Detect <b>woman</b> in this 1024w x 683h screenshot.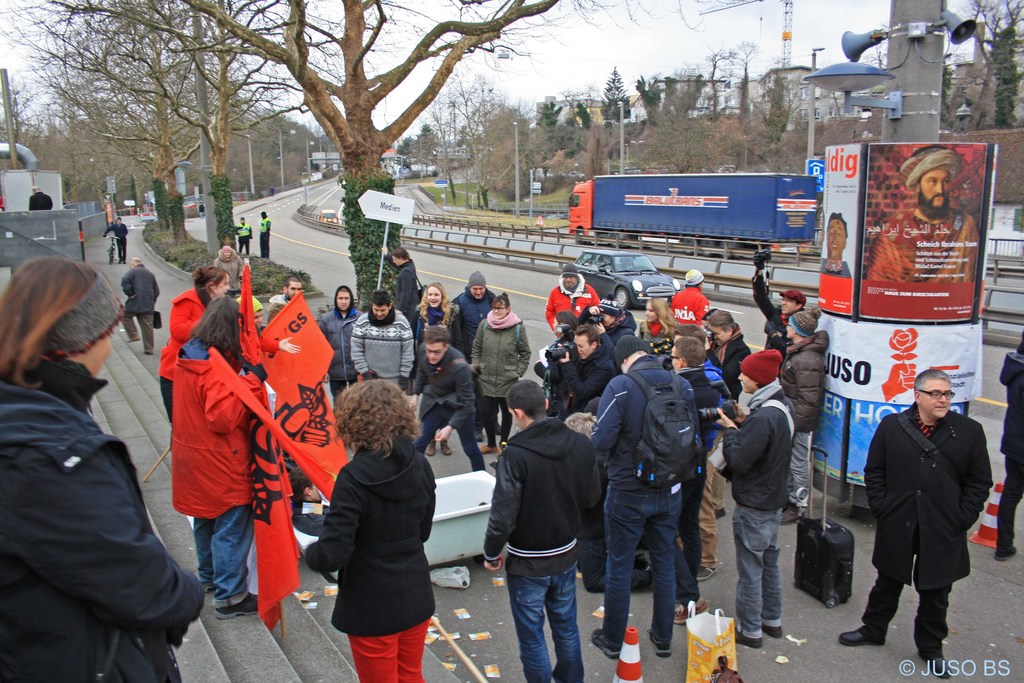
Detection: box=[303, 359, 445, 673].
